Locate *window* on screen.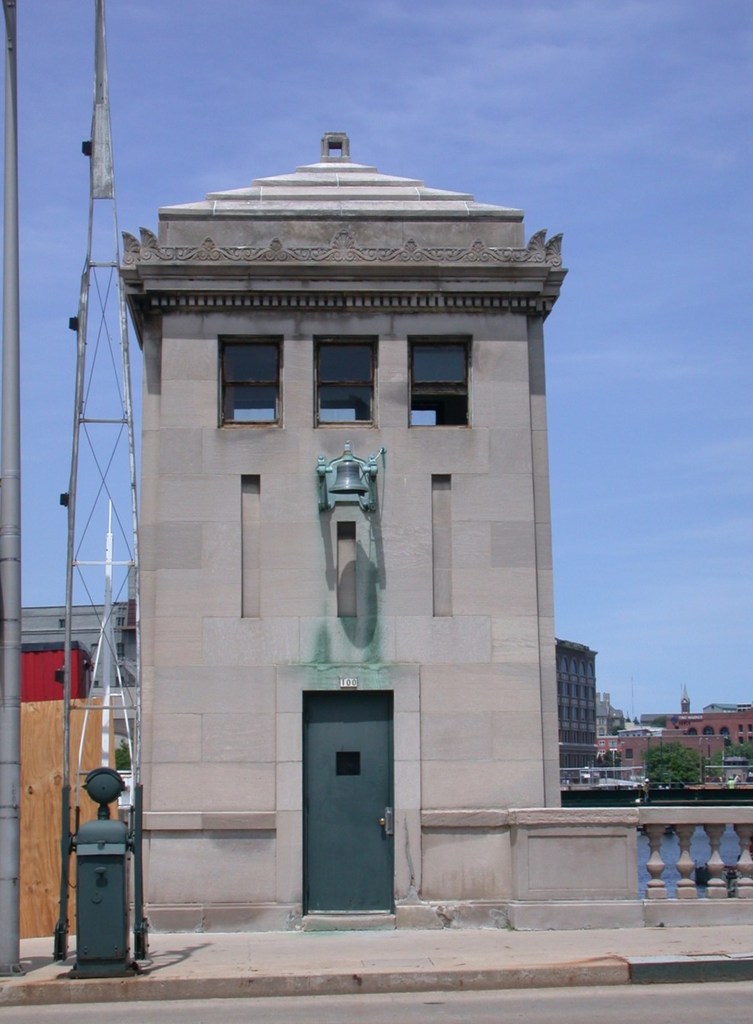
On screen at [x1=405, y1=337, x2=474, y2=433].
